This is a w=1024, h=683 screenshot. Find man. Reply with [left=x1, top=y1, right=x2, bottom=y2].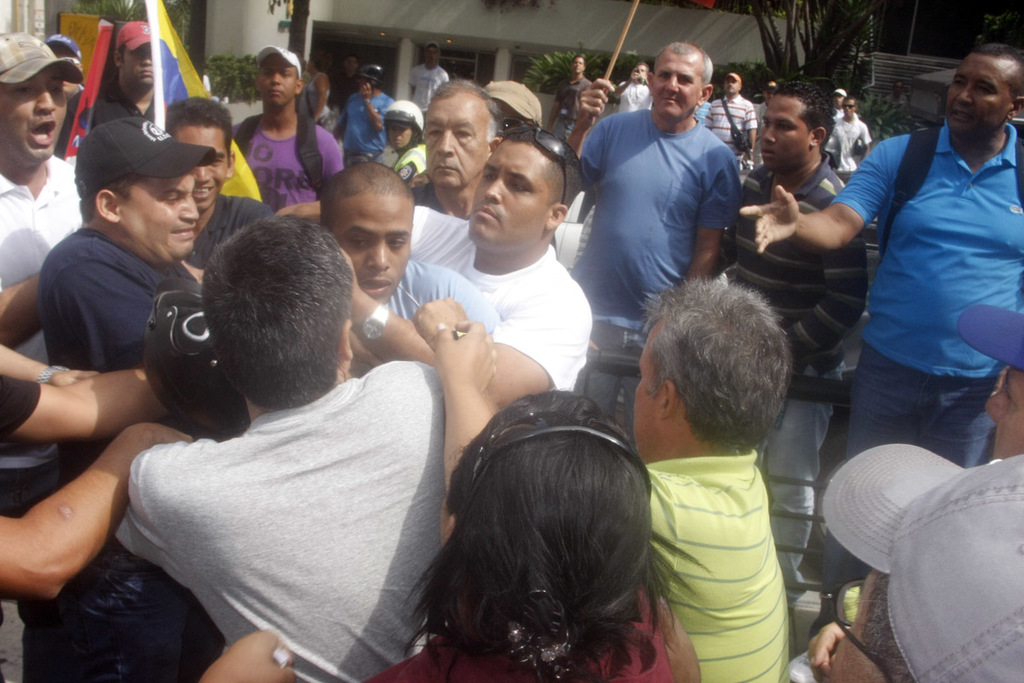
[left=740, top=41, right=1023, bottom=631].
